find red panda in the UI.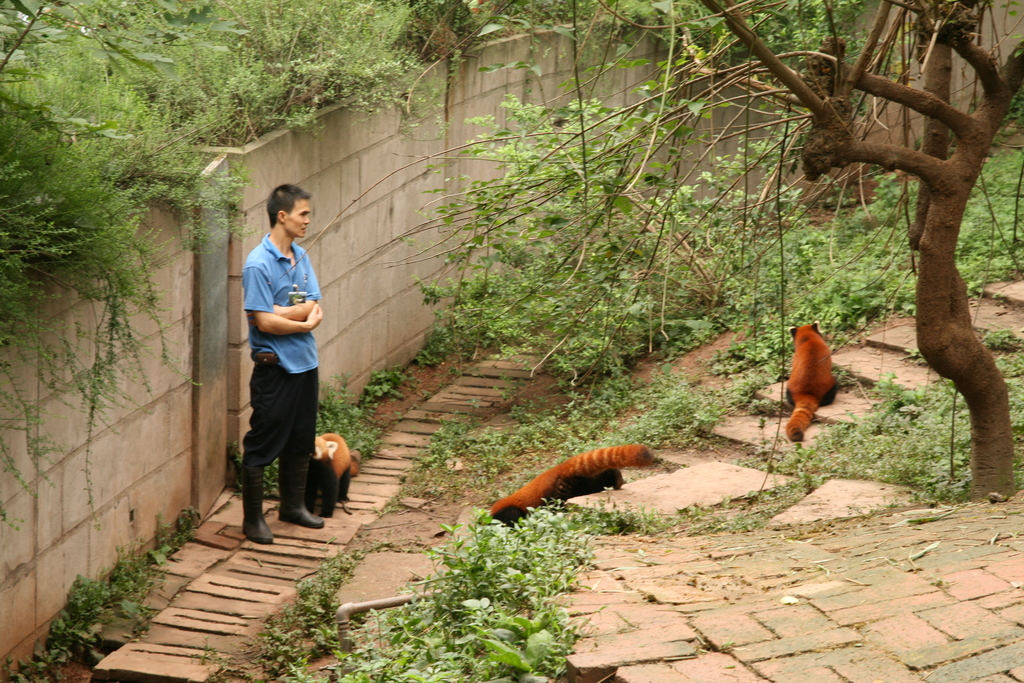
UI element at x1=785, y1=325, x2=836, y2=439.
